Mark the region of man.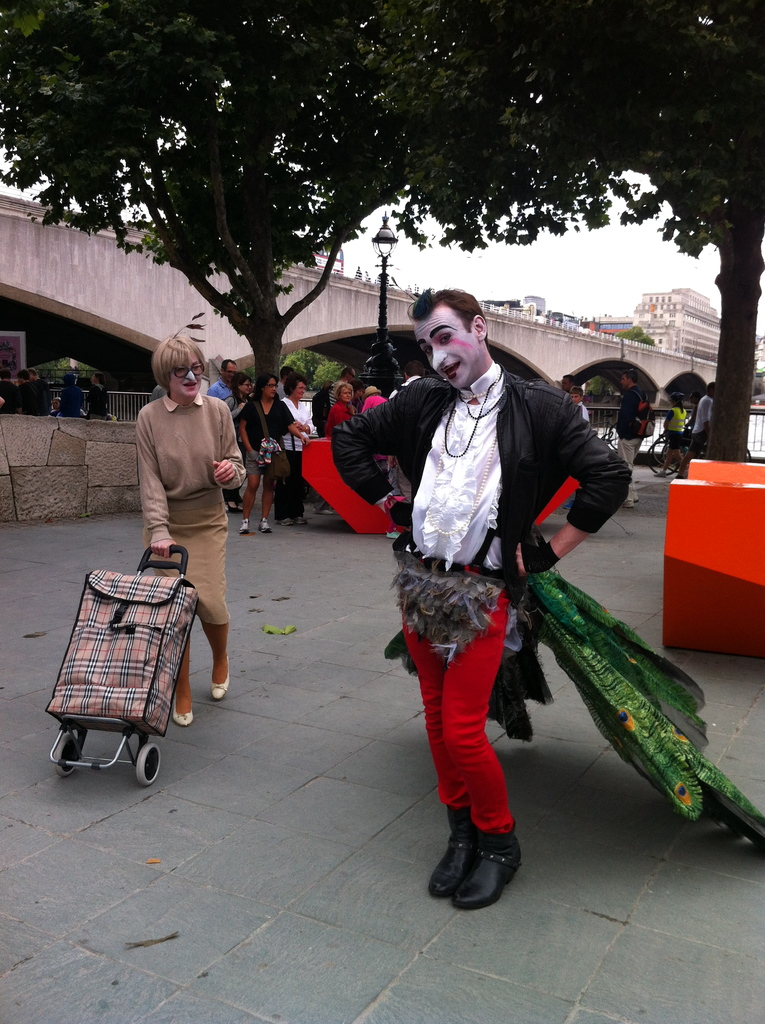
Region: Rect(675, 378, 714, 475).
